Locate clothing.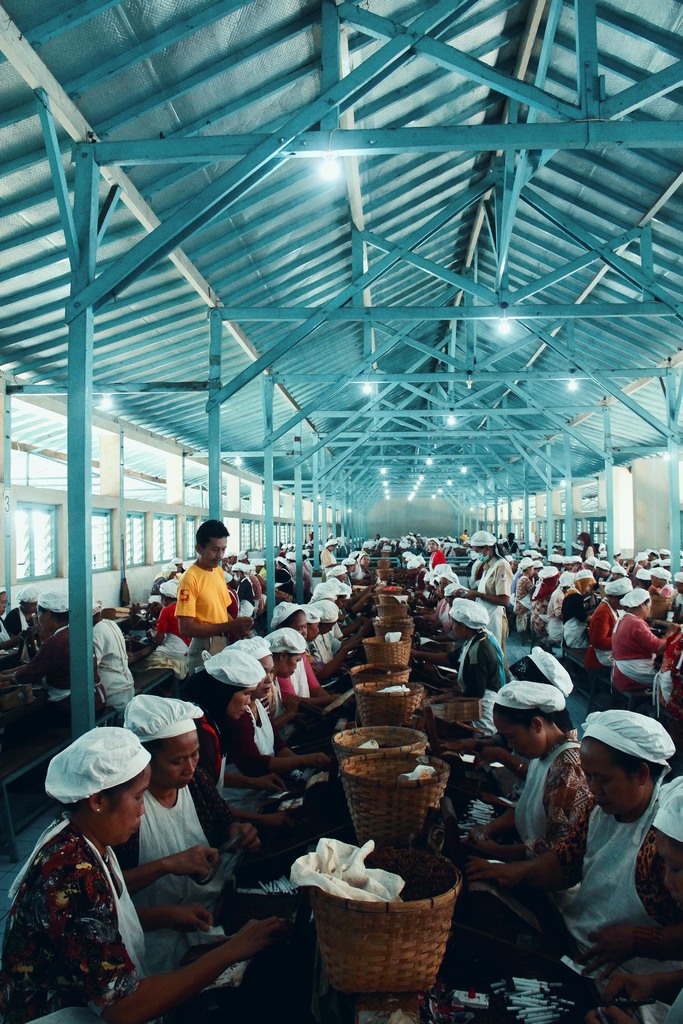
Bounding box: region(161, 591, 177, 641).
